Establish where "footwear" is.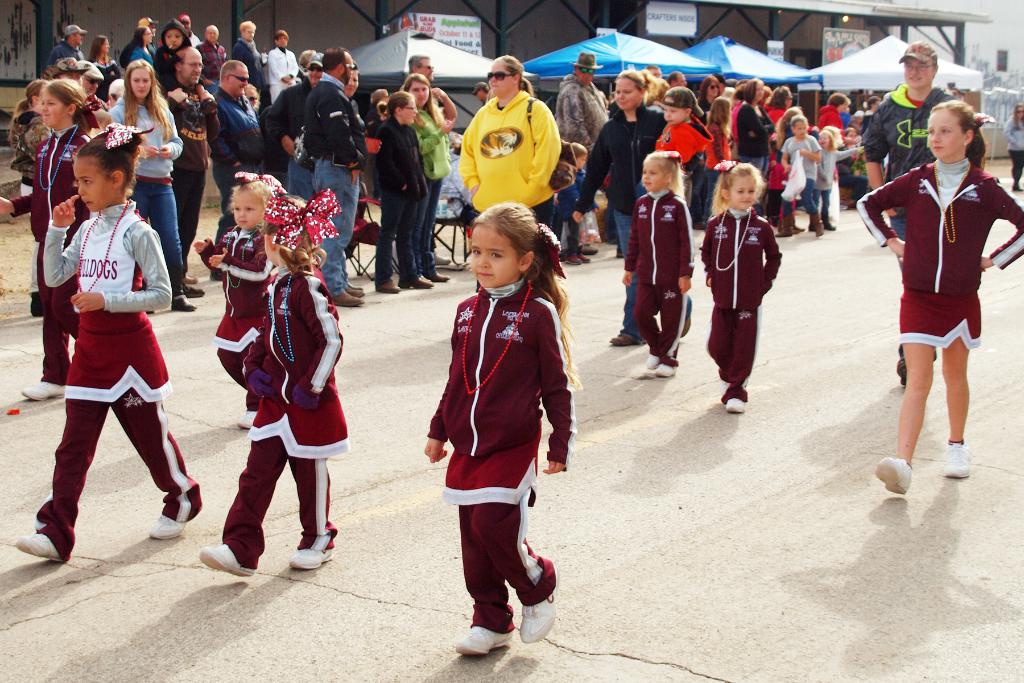
Established at bbox=(12, 528, 73, 567).
